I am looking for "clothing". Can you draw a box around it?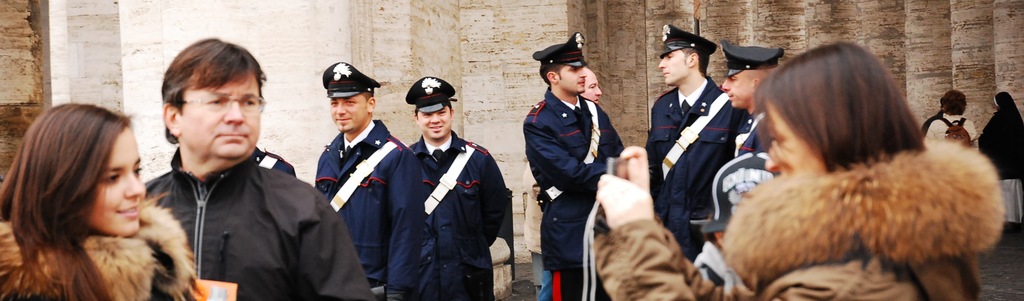
Sure, the bounding box is left=724, top=138, right=1004, bottom=300.
